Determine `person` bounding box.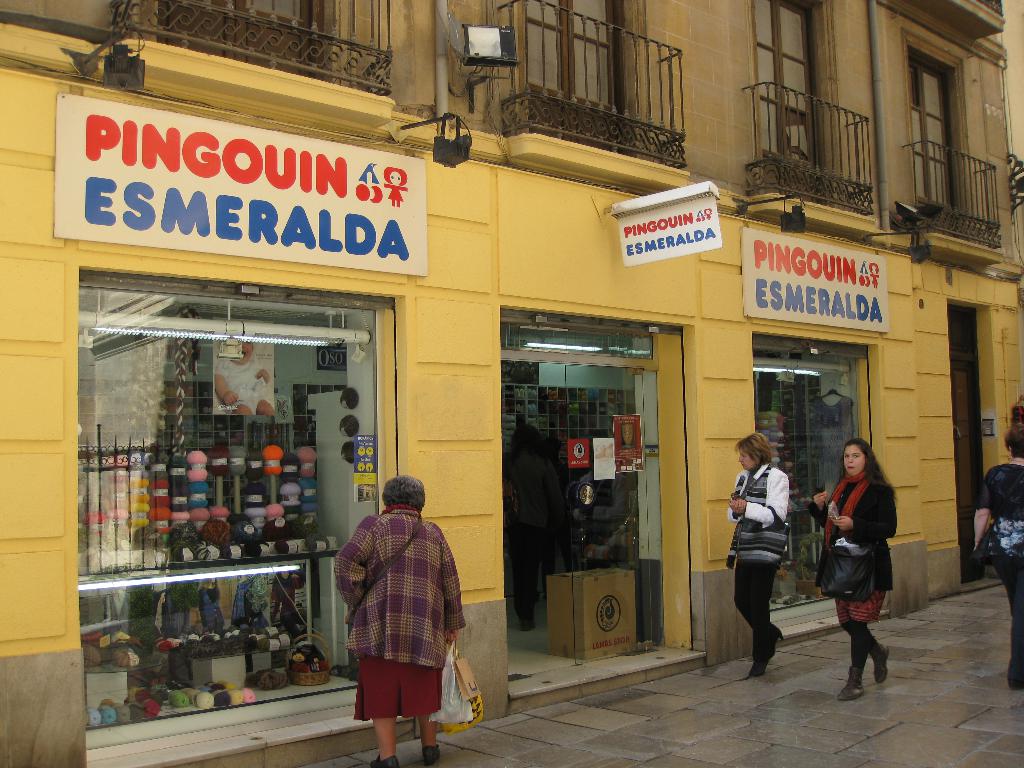
Determined: (x1=579, y1=452, x2=633, y2=522).
